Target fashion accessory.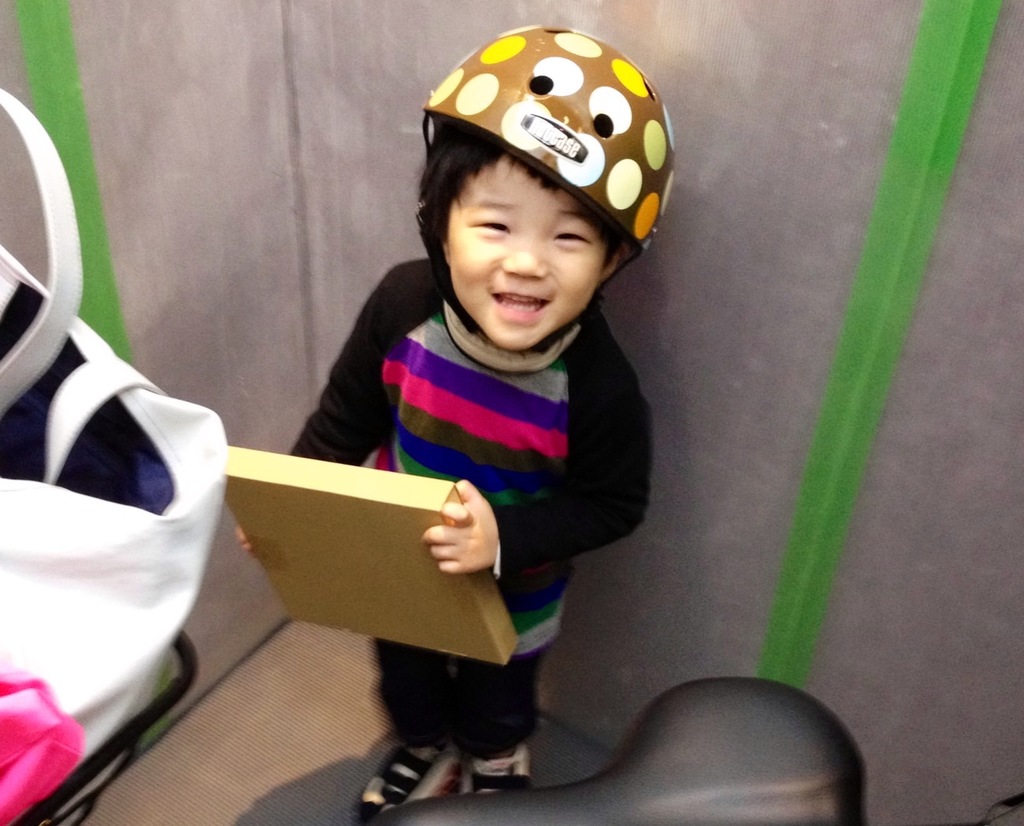
Target region: <box>352,740,470,824</box>.
